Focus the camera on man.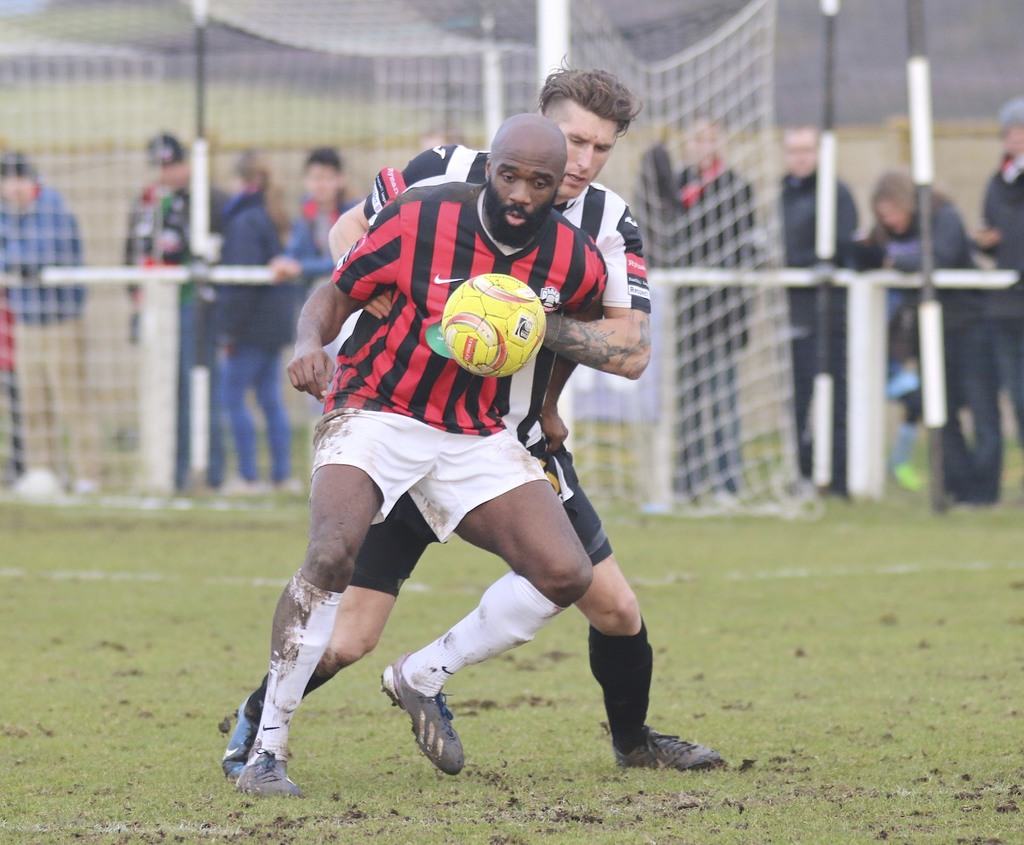
Focus region: box=[117, 132, 233, 506].
